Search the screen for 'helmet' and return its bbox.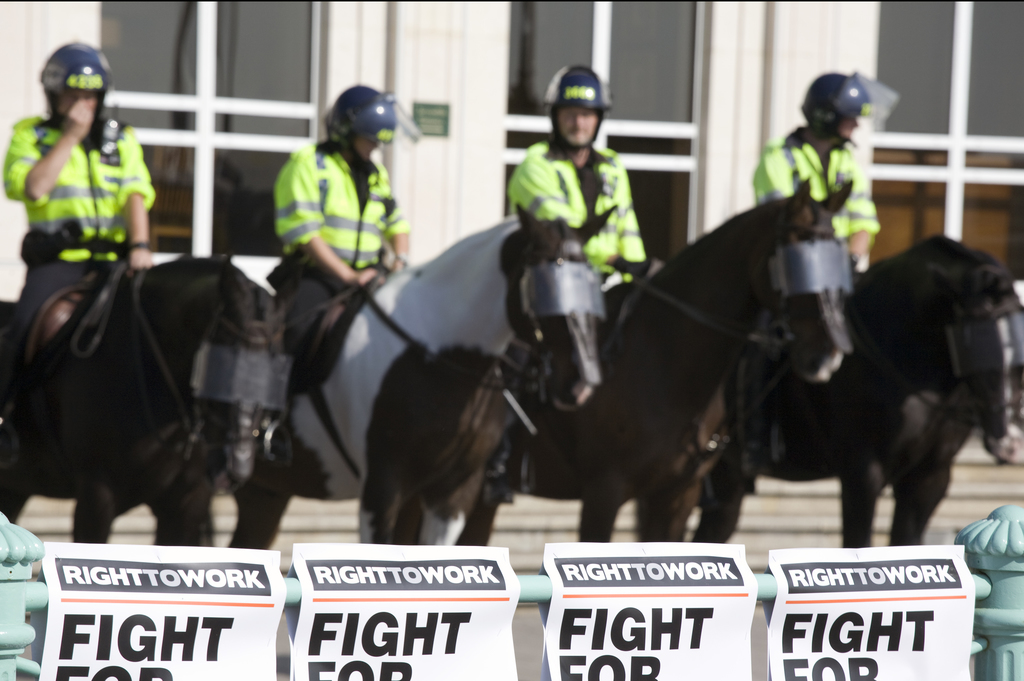
Found: (540,65,612,152).
